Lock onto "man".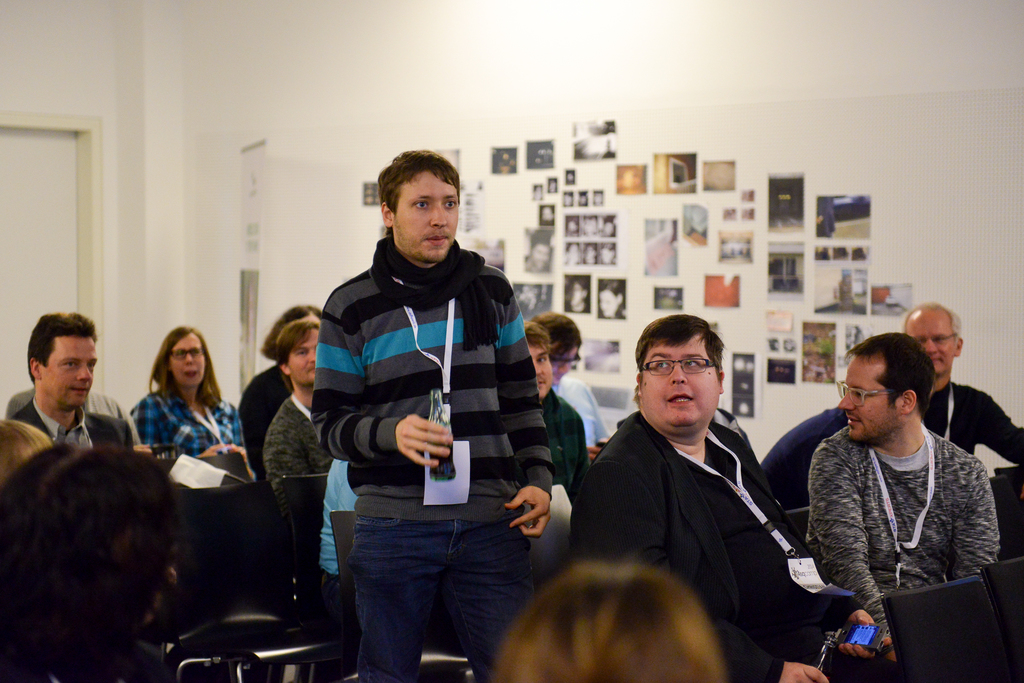
Locked: crop(535, 328, 582, 518).
